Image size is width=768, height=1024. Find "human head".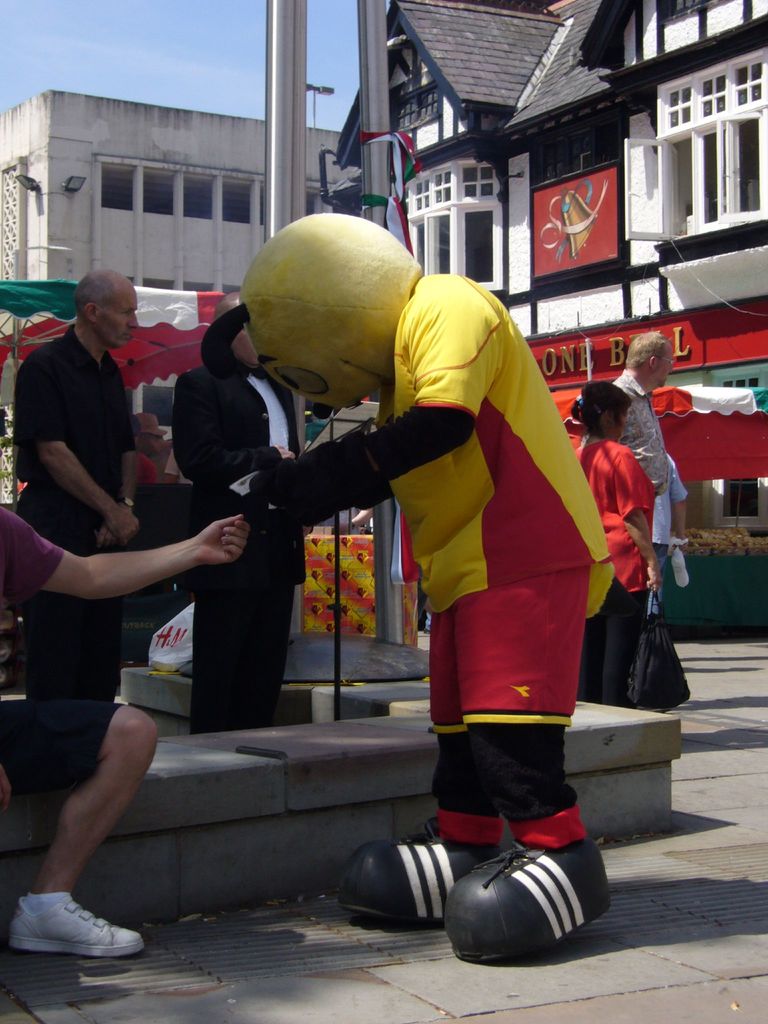
124 410 168 459.
